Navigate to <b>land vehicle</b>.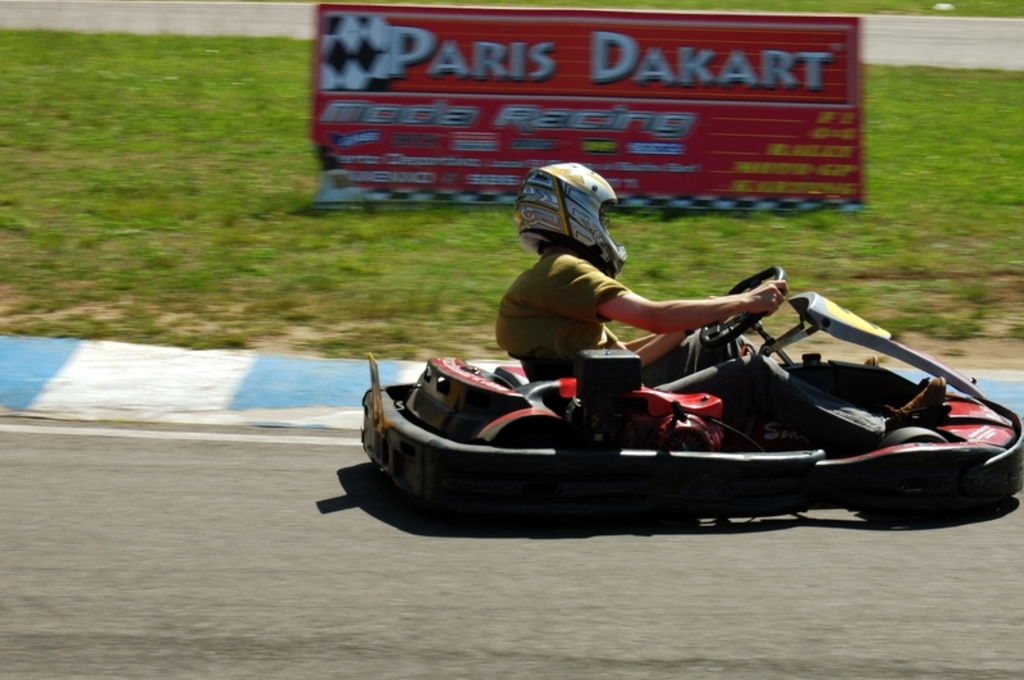
Navigation target: box(343, 269, 995, 542).
